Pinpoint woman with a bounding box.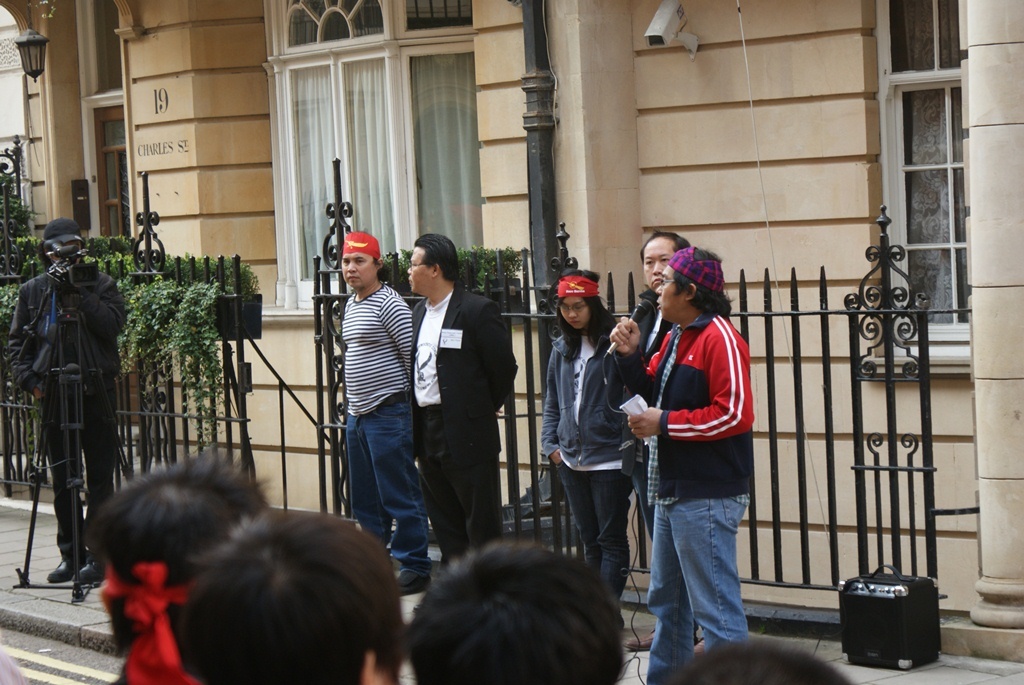
(left=502, top=252, right=653, bottom=637).
